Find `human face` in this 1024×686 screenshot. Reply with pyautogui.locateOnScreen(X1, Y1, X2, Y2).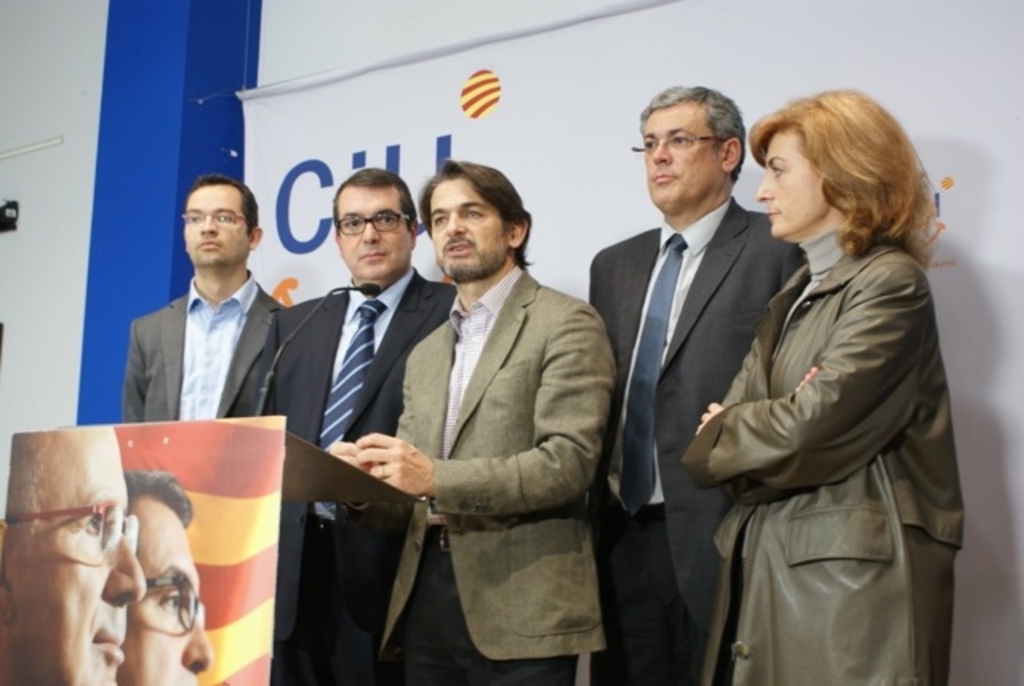
pyautogui.locateOnScreen(643, 101, 723, 209).
